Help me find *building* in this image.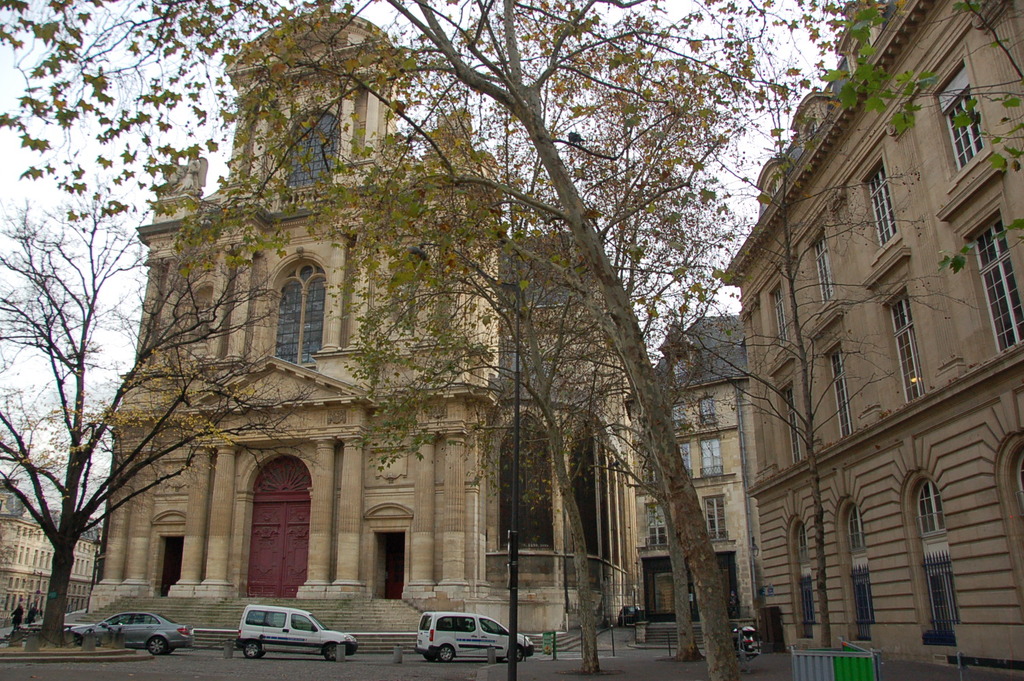
Found it: BBox(84, 0, 653, 654).
